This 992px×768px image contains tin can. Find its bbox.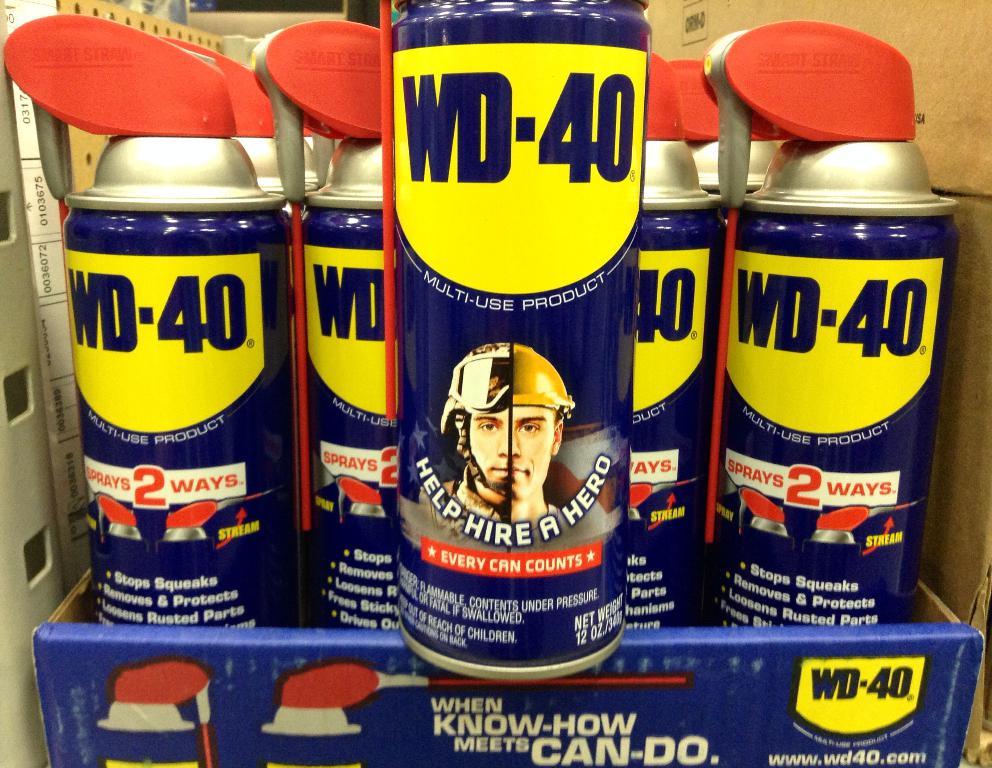
(left=55, top=132, right=299, bottom=633).
